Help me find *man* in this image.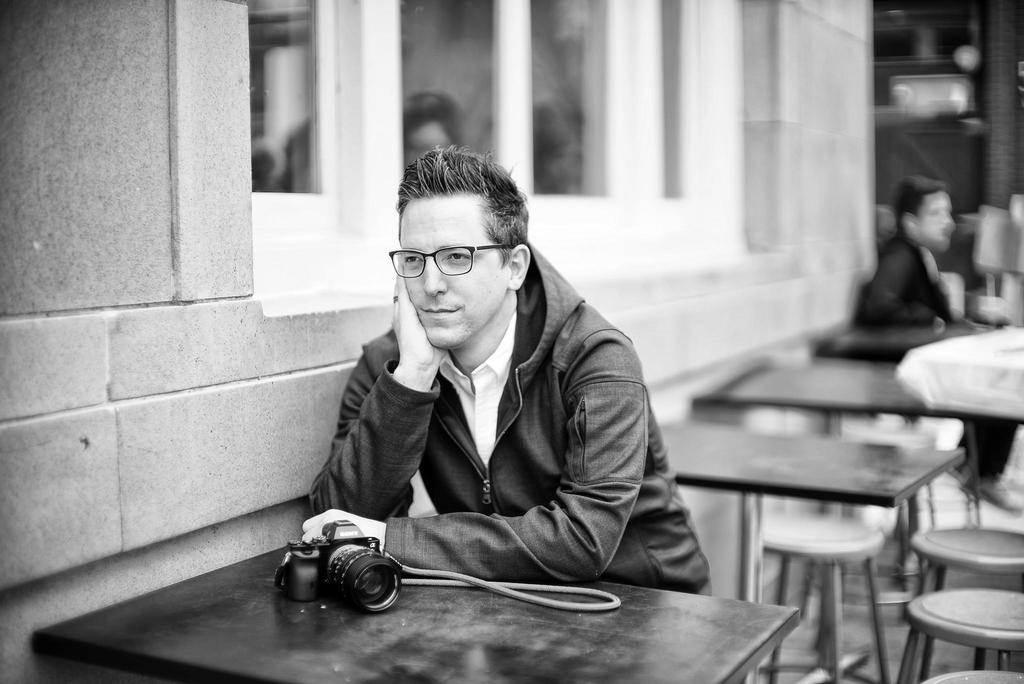
Found it: bbox=(285, 173, 714, 642).
